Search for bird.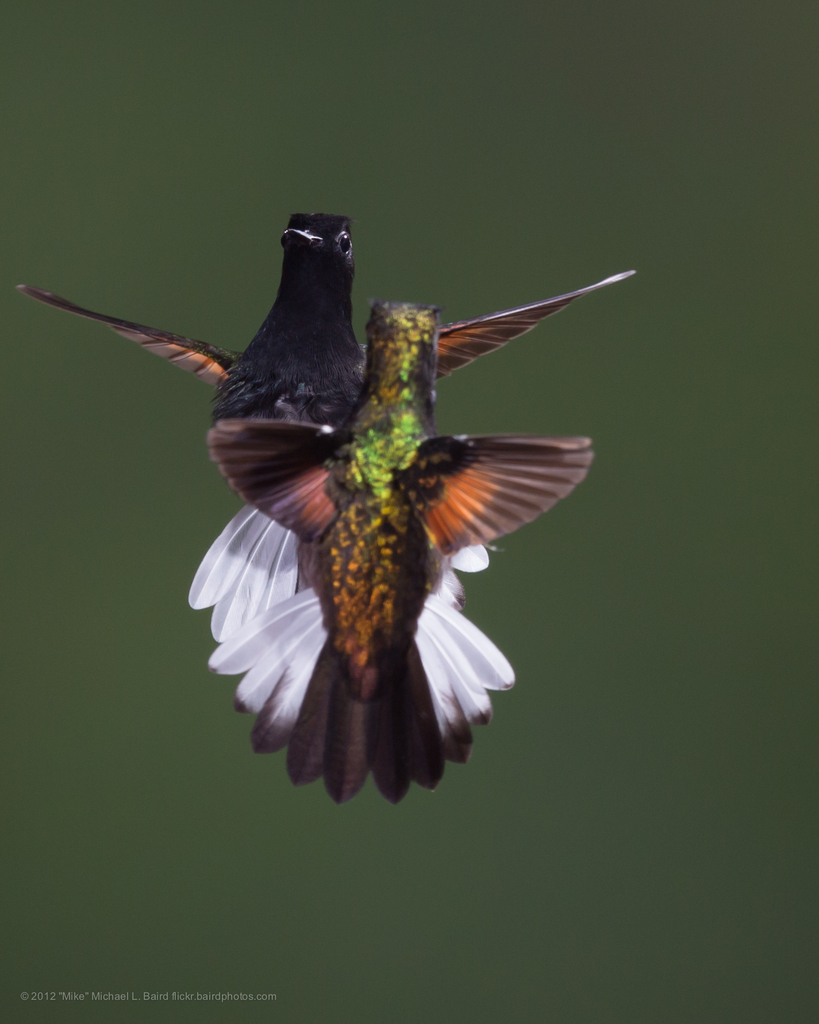
Found at box(213, 301, 594, 807).
